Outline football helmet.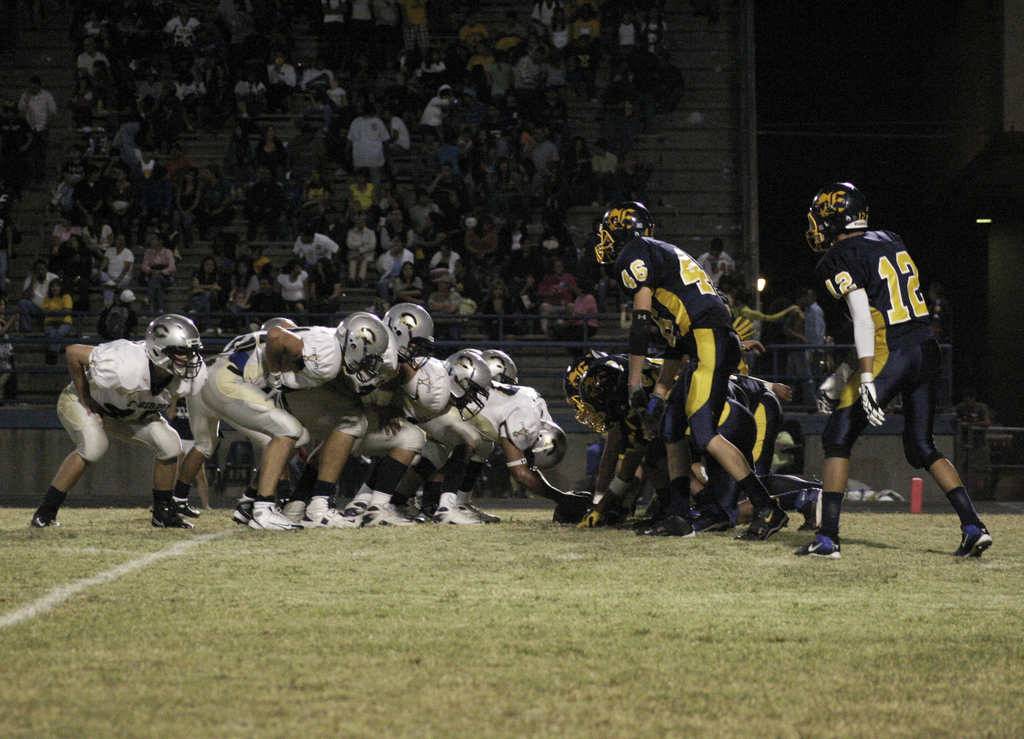
Outline: 562 348 607 435.
